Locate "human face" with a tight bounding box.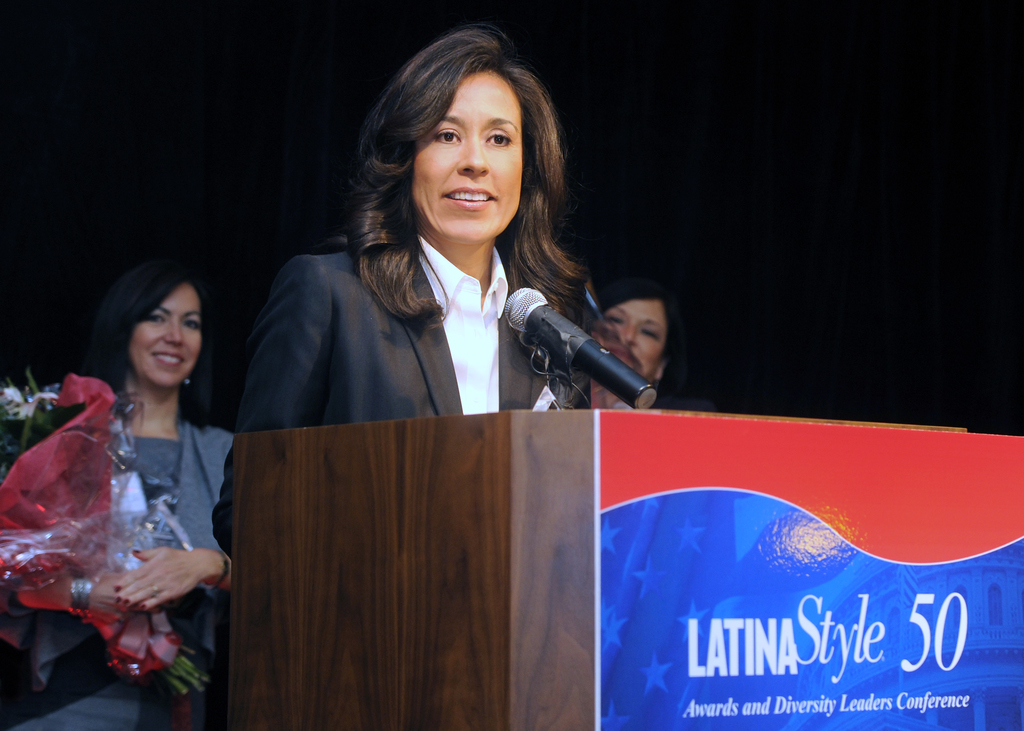
bbox=(589, 291, 664, 380).
